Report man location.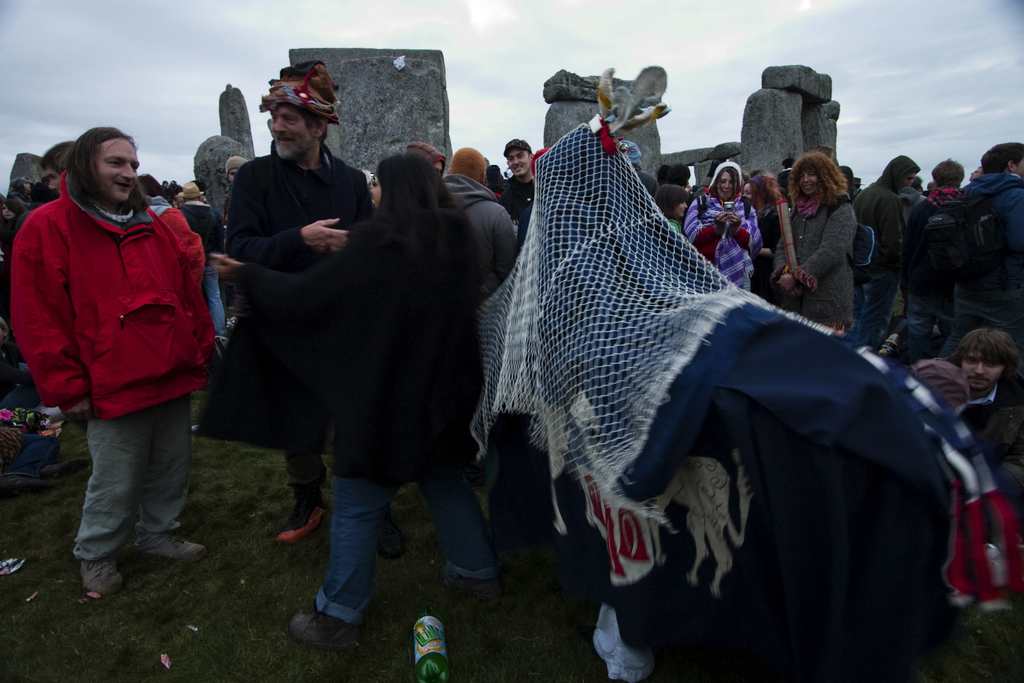
Report: [13, 118, 209, 589].
